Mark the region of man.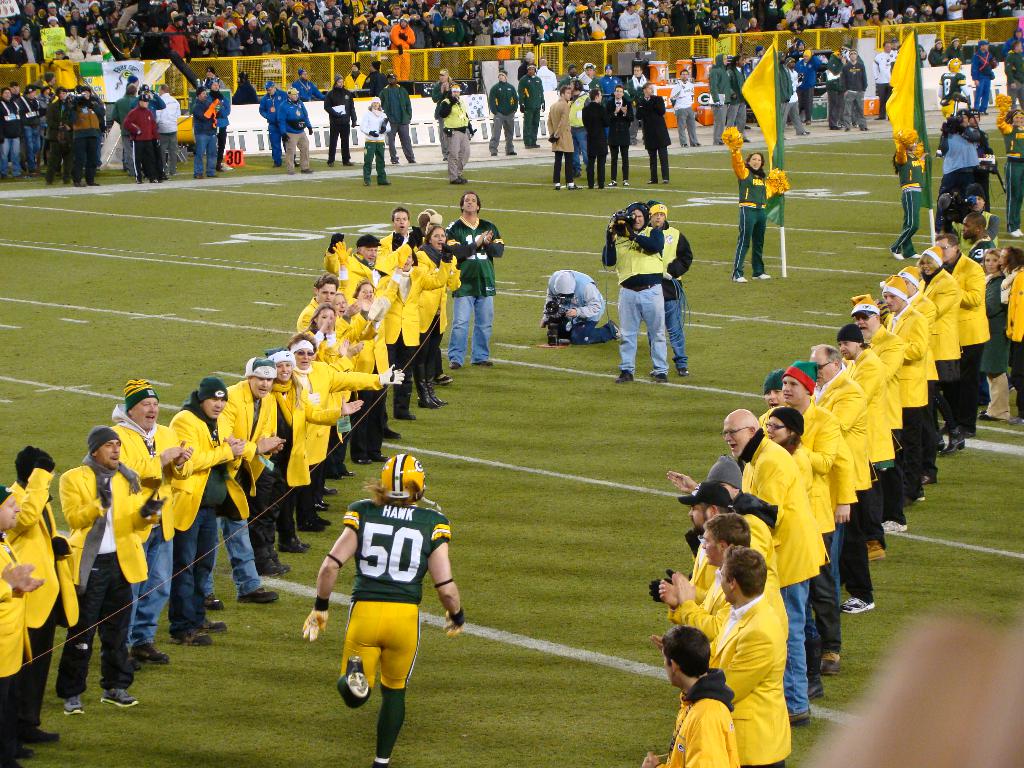
Region: bbox=[432, 72, 460, 159].
